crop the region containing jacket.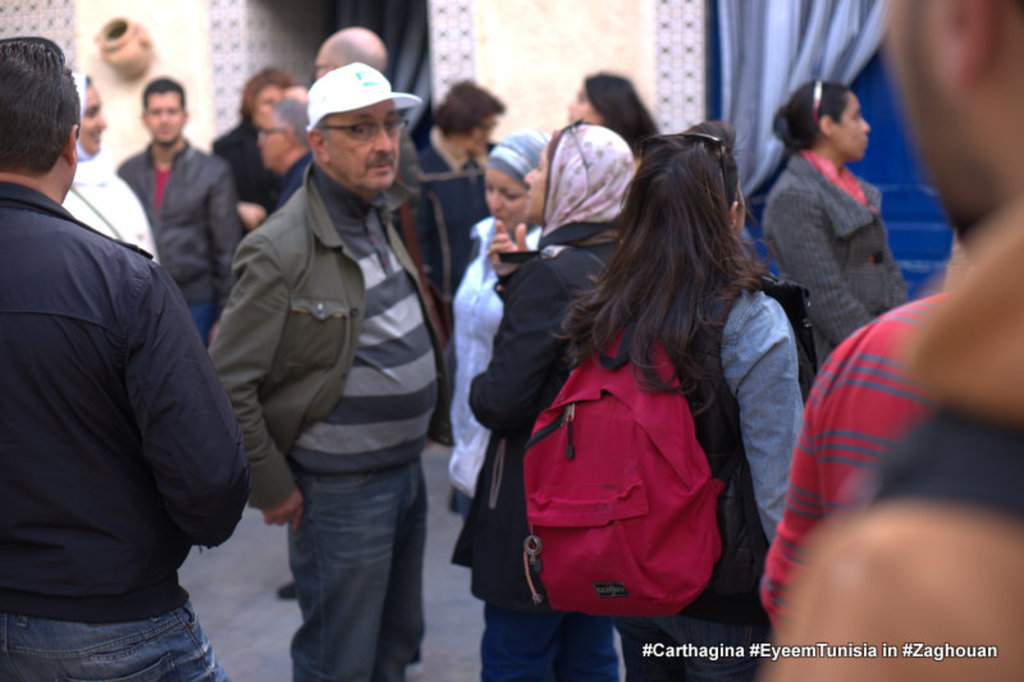
Crop region: locate(111, 138, 236, 334).
